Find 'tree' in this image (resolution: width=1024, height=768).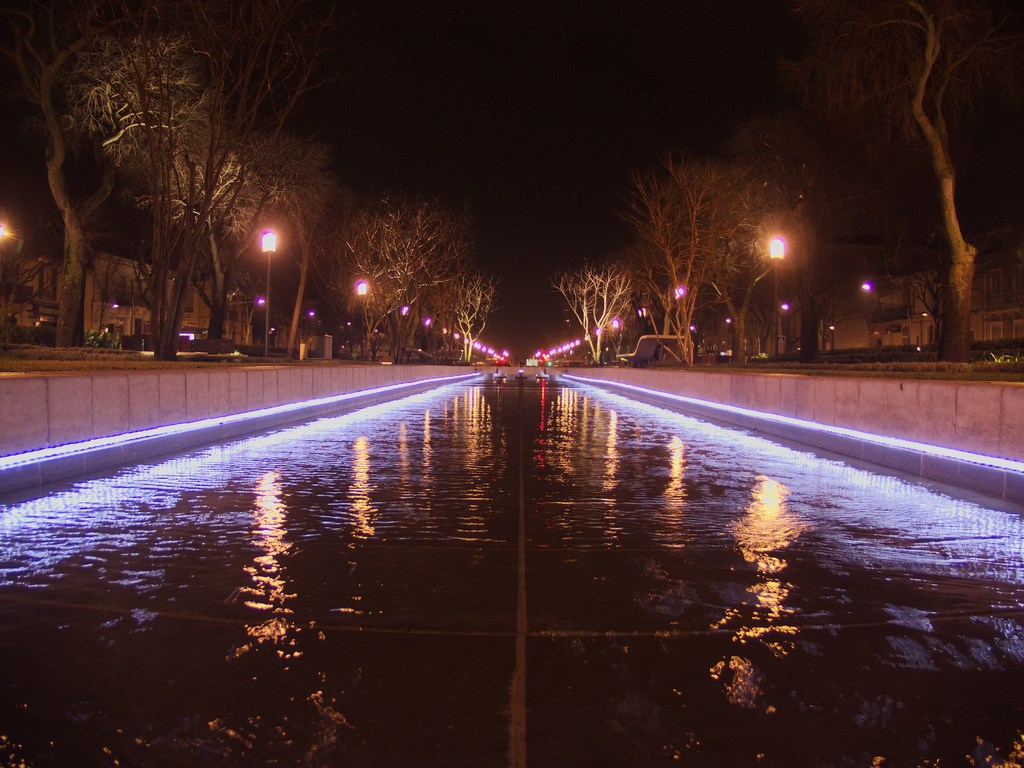
x1=719 y1=0 x2=1023 y2=323.
